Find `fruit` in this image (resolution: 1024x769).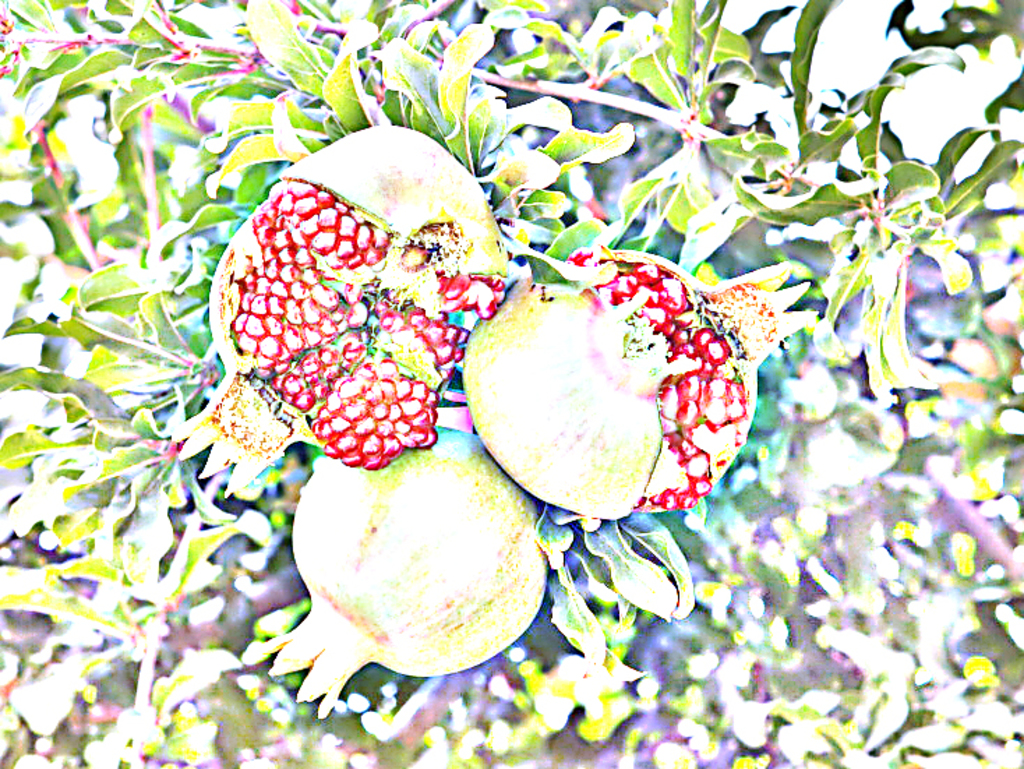
locate(170, 124, 506, 501).
